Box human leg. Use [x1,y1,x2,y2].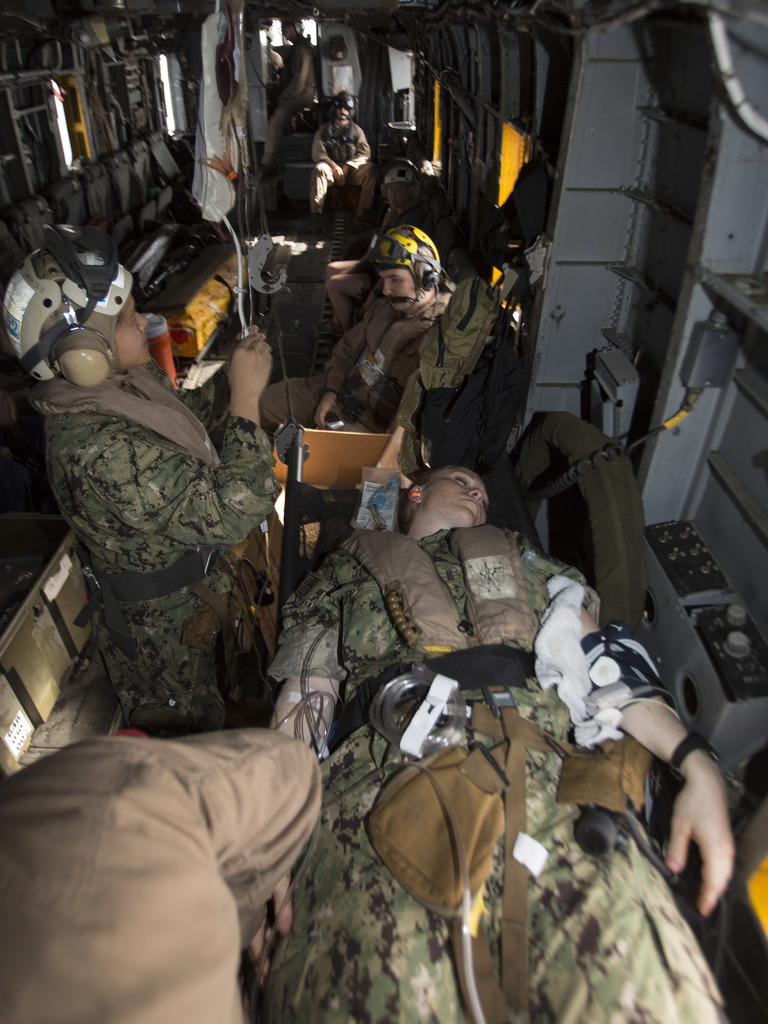
[460,688,719,1023].
